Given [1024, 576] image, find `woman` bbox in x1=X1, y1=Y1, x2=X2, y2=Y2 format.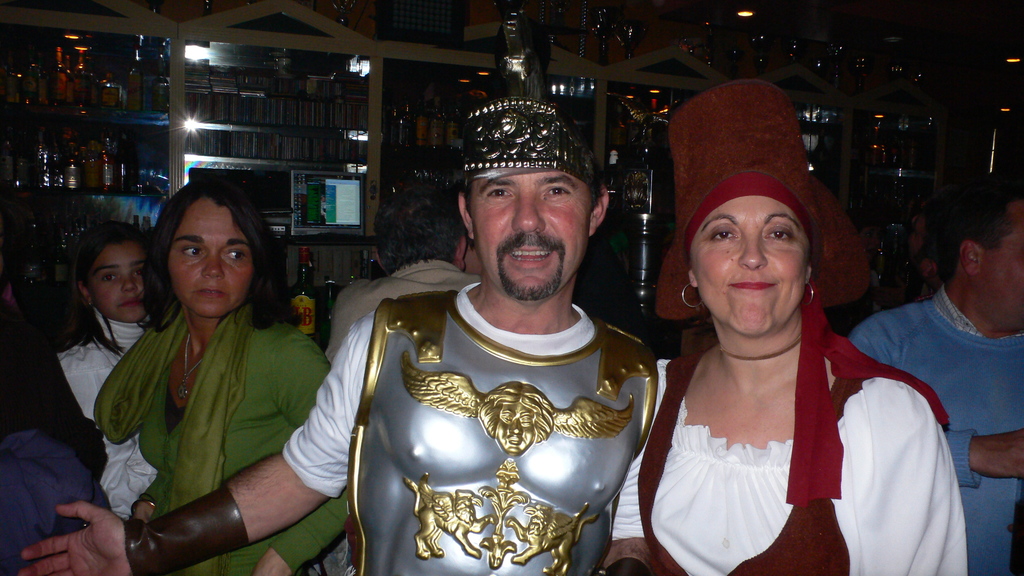
x1=620, y1=111, x2=932, y2=575.
